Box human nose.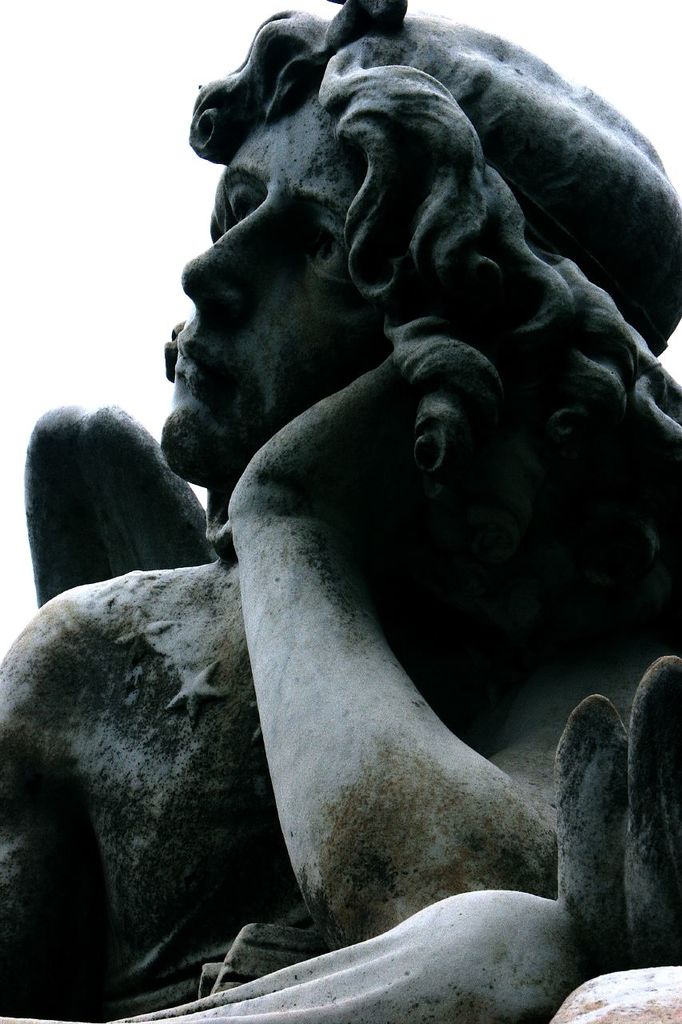
crop(179, 210, 281, 308).
